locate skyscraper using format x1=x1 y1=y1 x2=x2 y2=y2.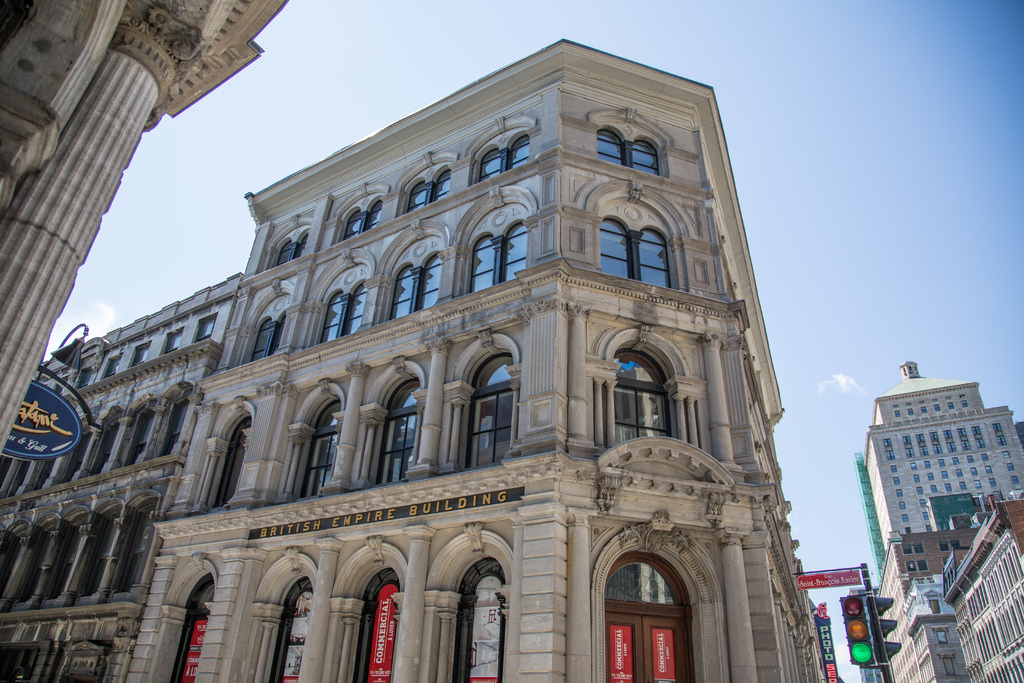
x1=858 y1=353 x2=1023 y2=558.
